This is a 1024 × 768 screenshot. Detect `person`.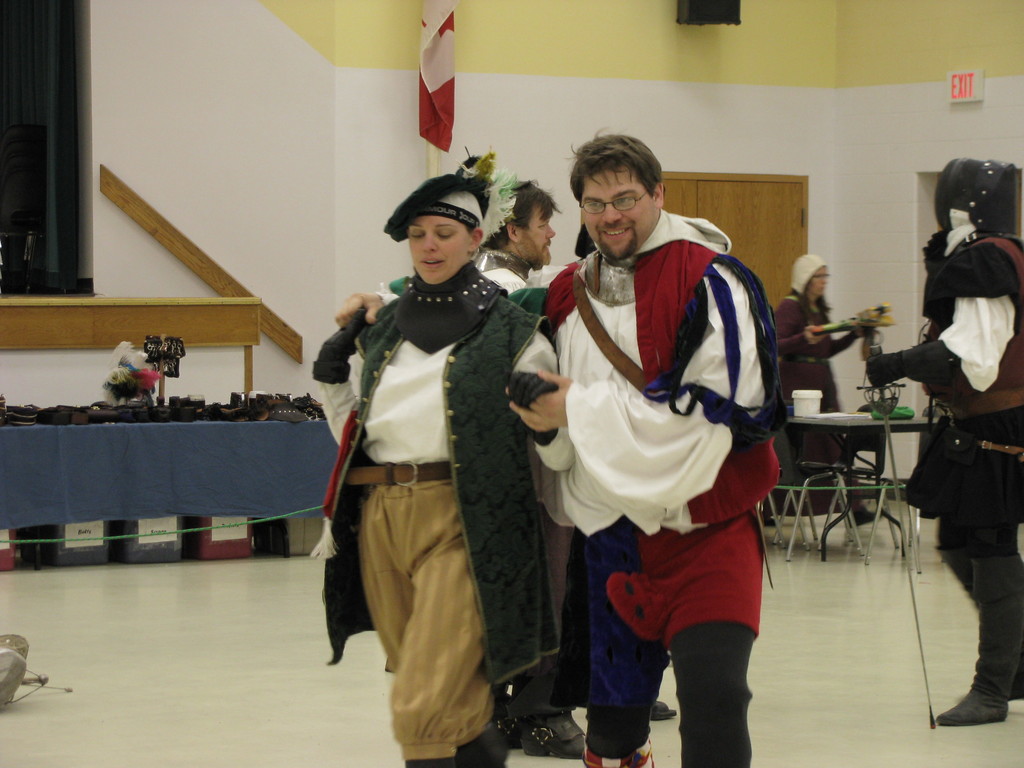
bbox(861, 155, 1023, 725).
